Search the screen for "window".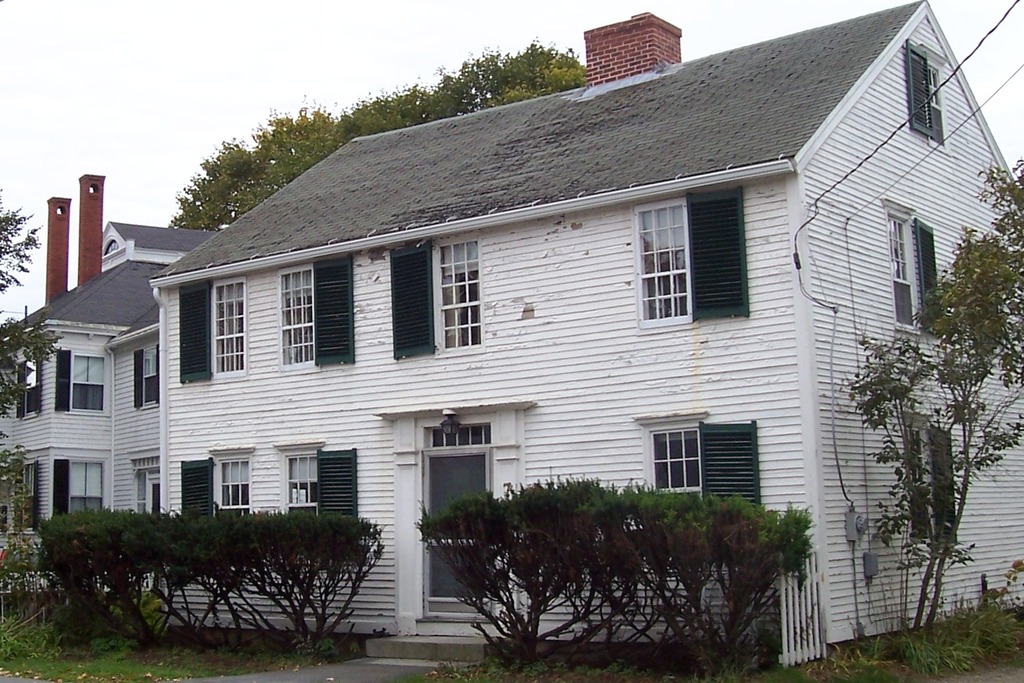
Found at l=625, t=186, r=748, b=330.
